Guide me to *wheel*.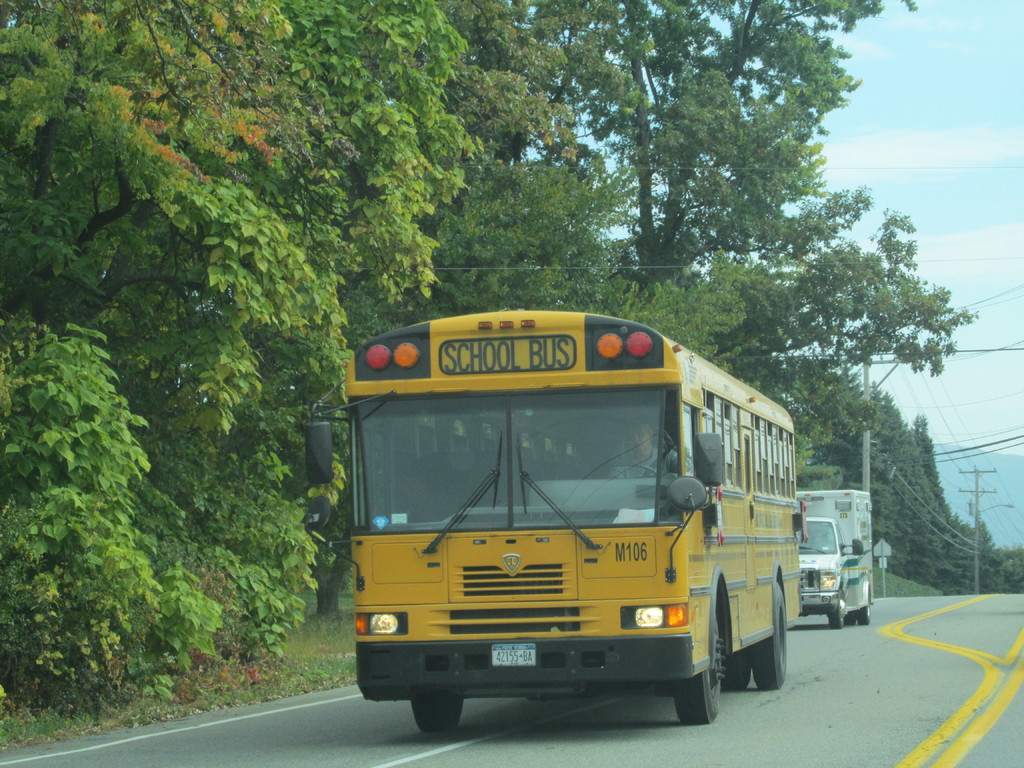
Guidance: bbox=[751, 576, 789, 689].
